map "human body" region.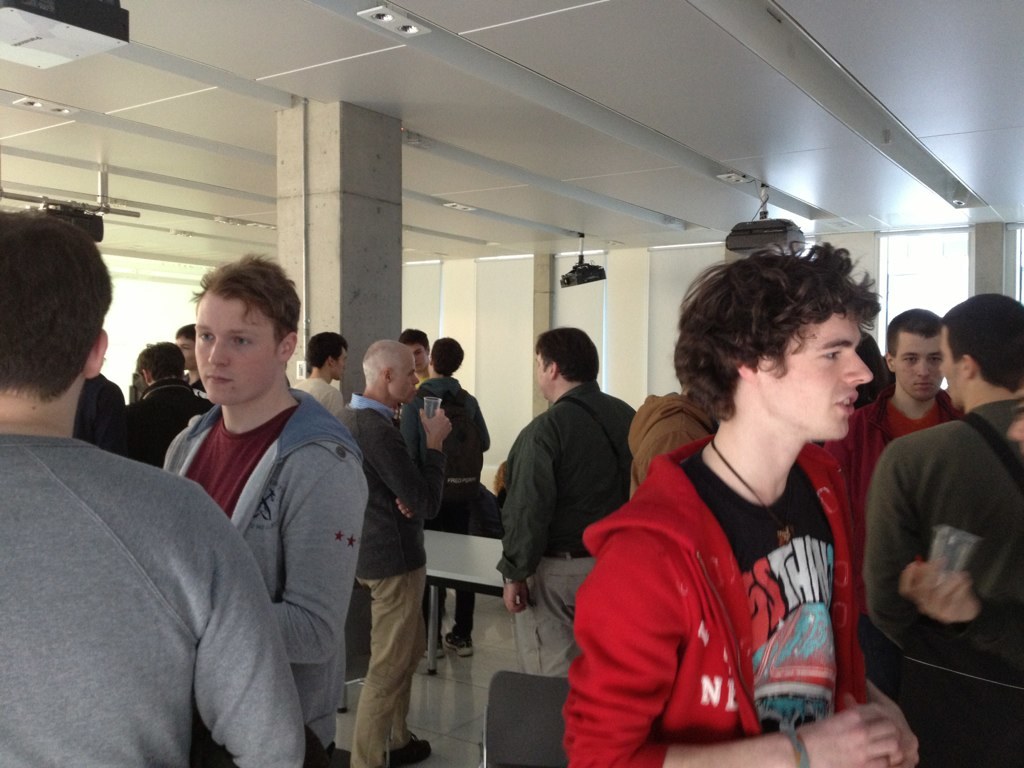
Mapped to box=[501, 328, 636, 666].
